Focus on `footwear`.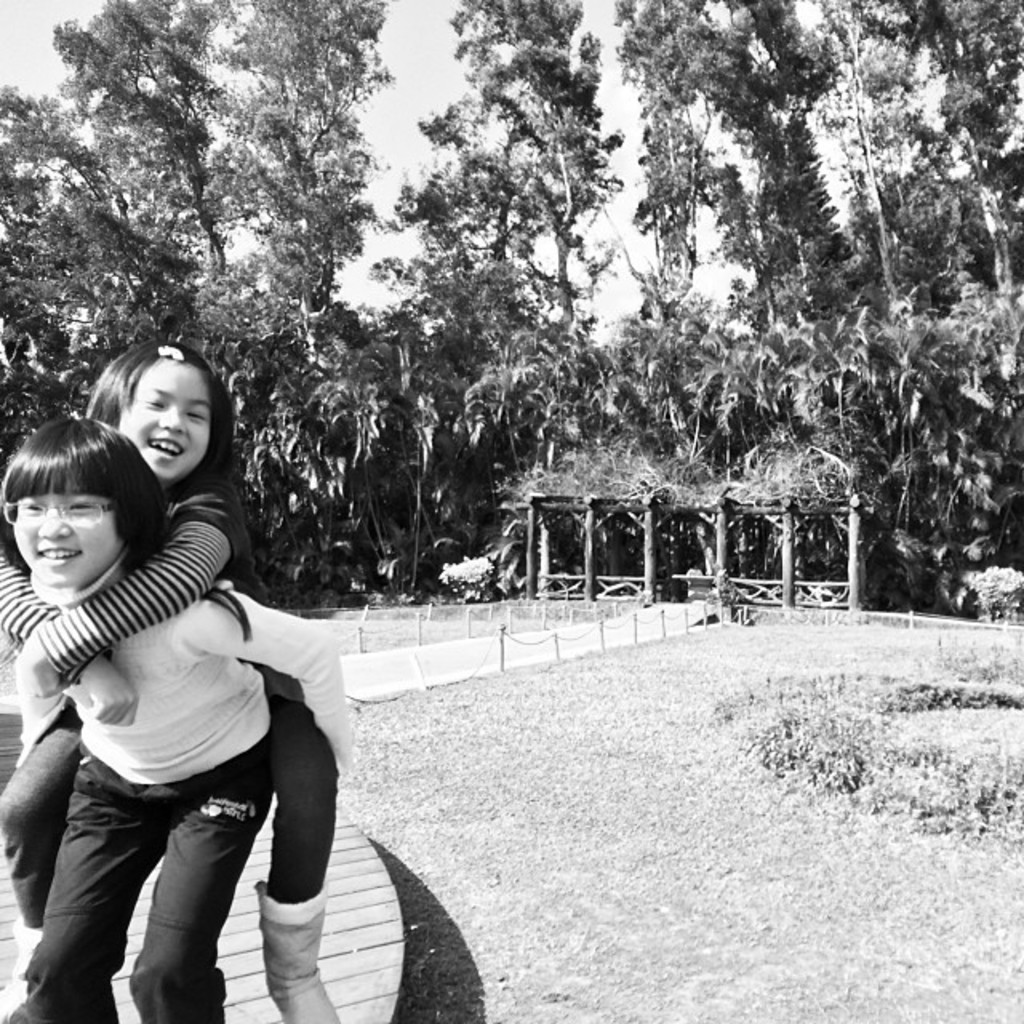
Focused at 229,874,347,1010.
